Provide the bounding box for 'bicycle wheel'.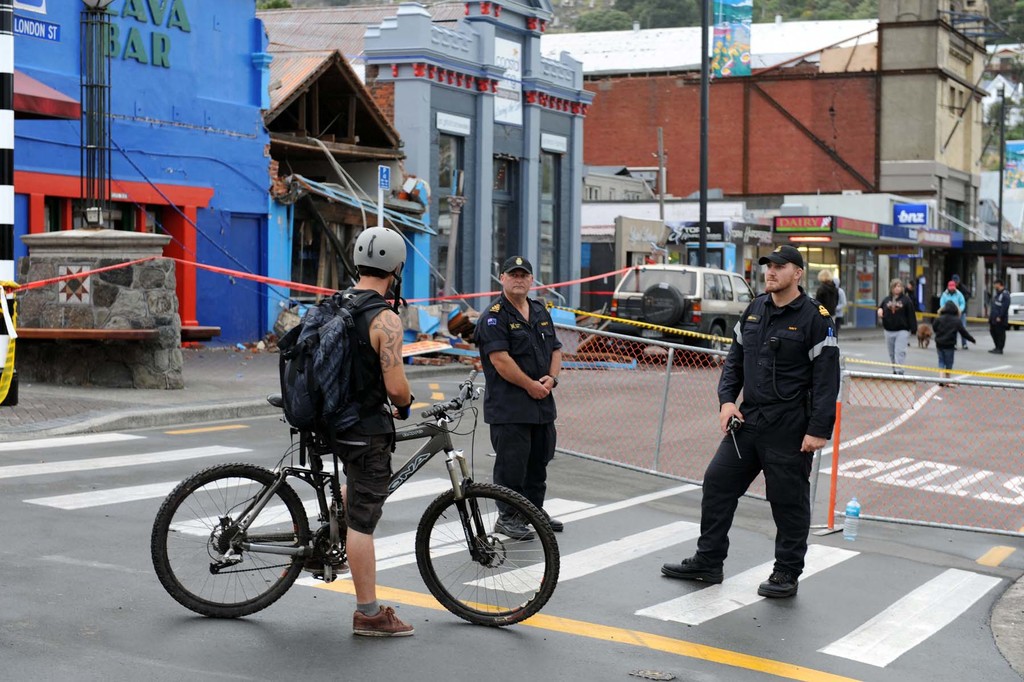
Rect(149, 462, 308, 619).
